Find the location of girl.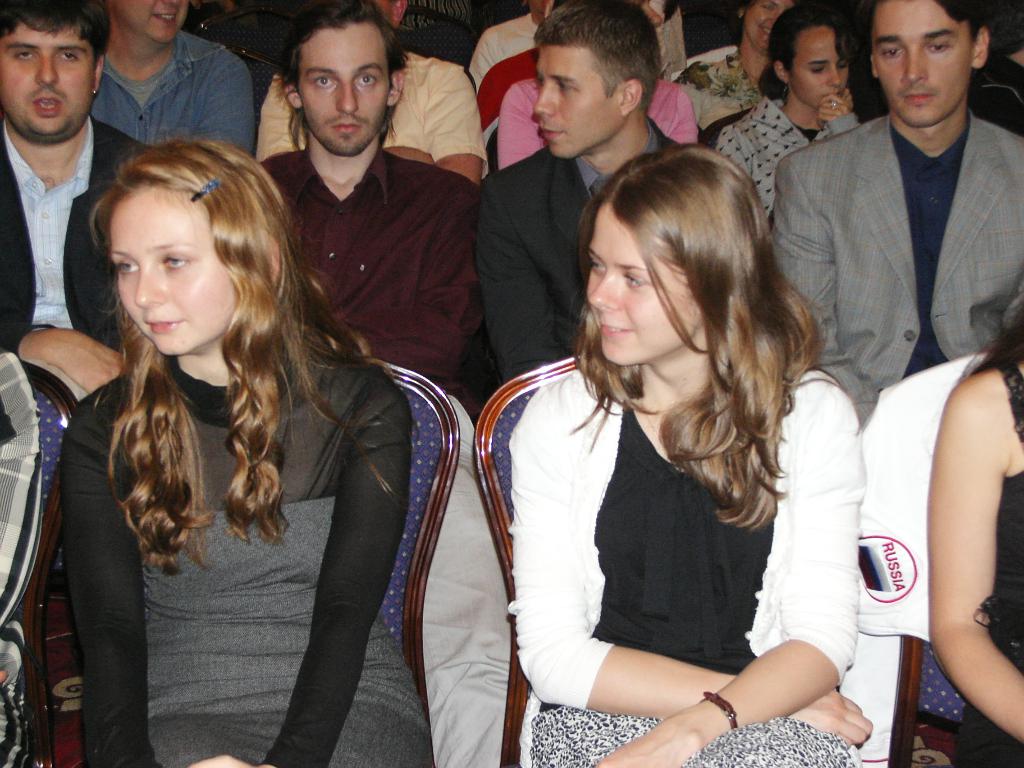
Location: l=925, t=305, r=1023, b=767.
